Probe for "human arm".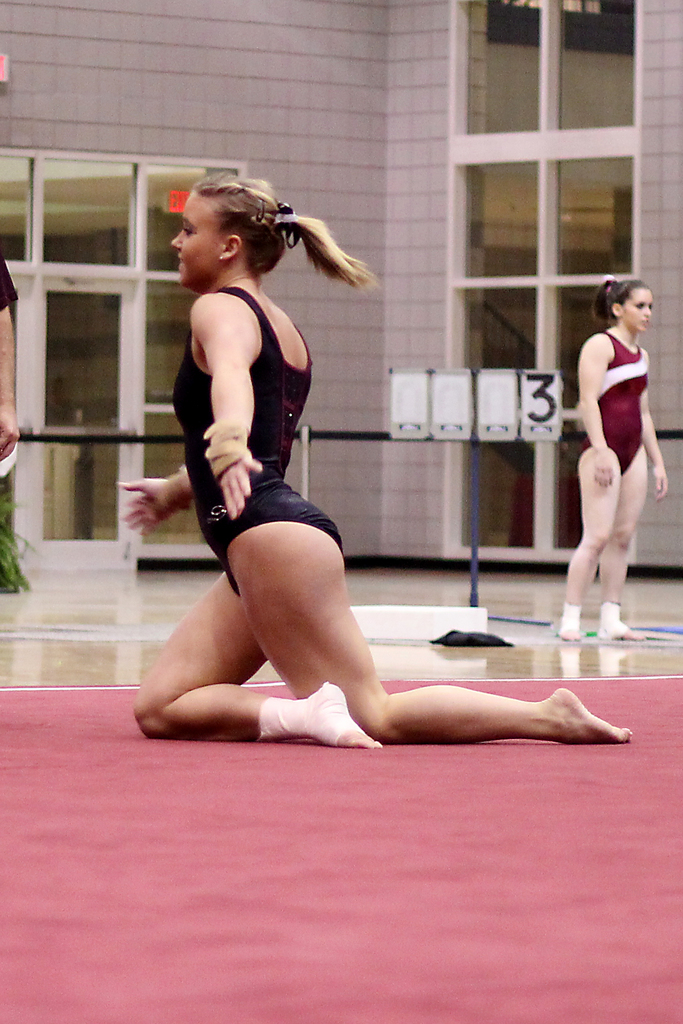
Probe result: (111,445,195,547).
